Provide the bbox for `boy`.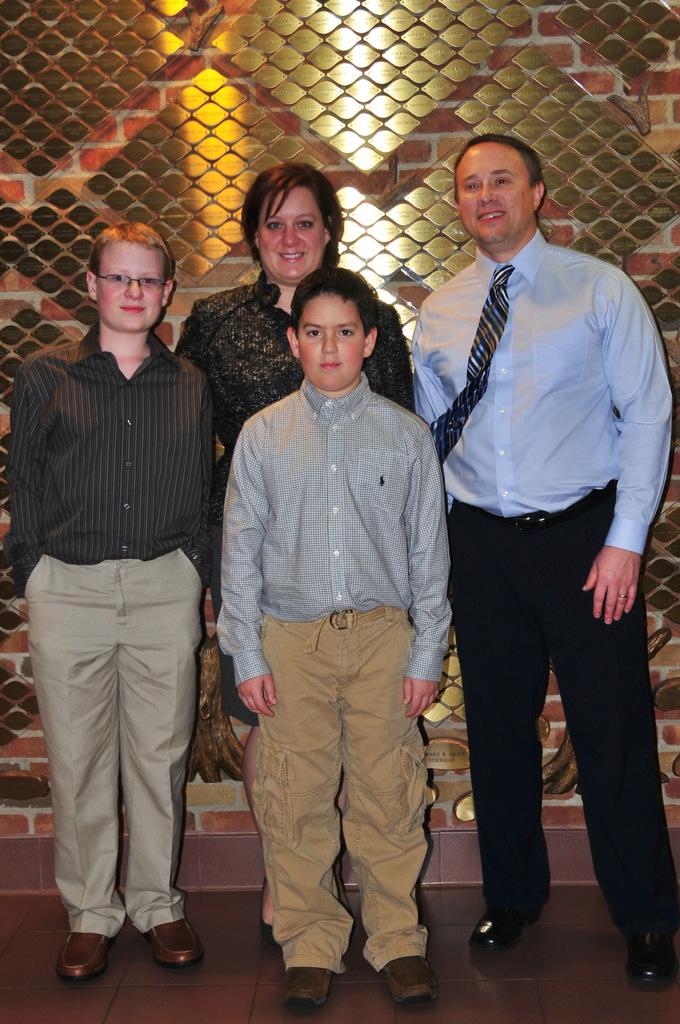
[8,220,213,977].
